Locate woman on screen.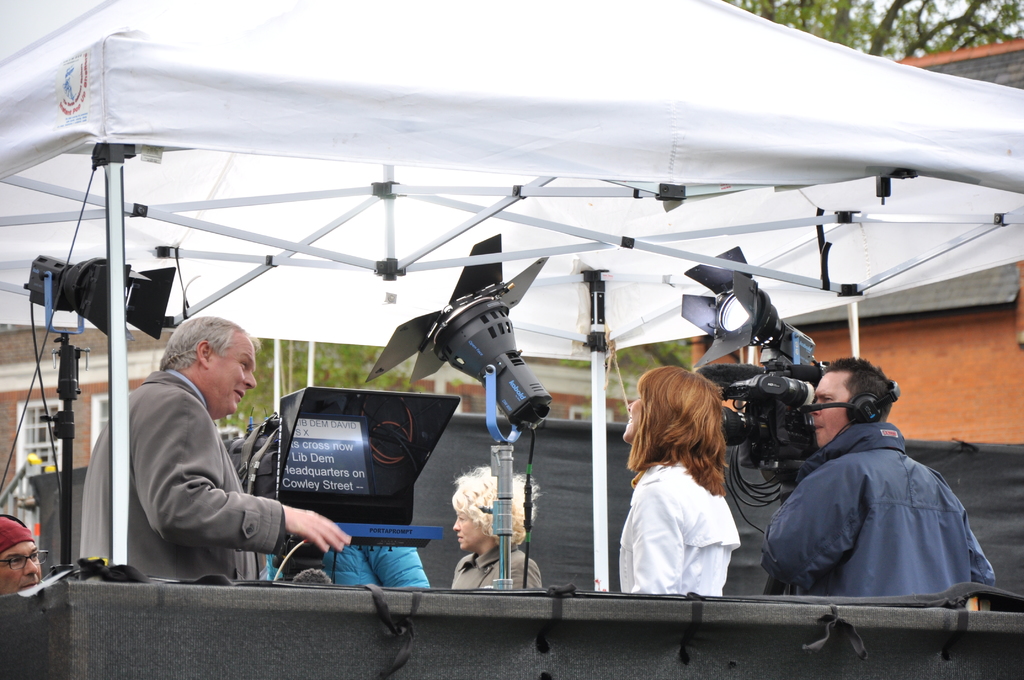
On screen at 624/365/736/594.
